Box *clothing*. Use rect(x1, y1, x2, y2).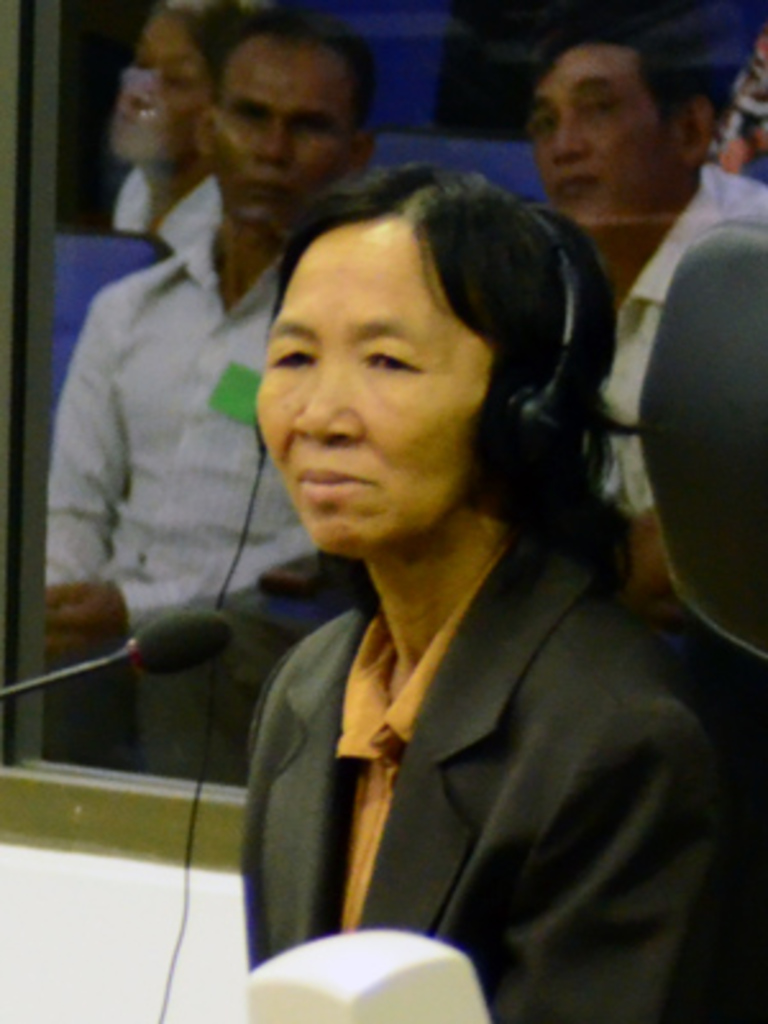
rect(28, 179, 305, 786).
